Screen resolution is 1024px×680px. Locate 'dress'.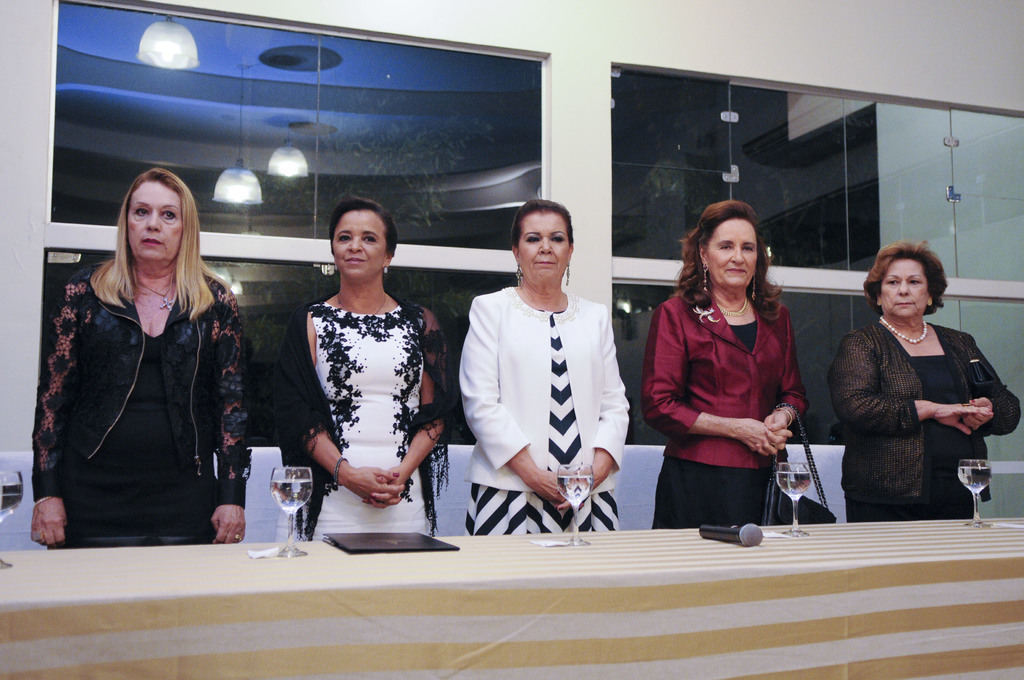
{"left": 640, "top": 289, "right": 803, "bottom": 528}.
